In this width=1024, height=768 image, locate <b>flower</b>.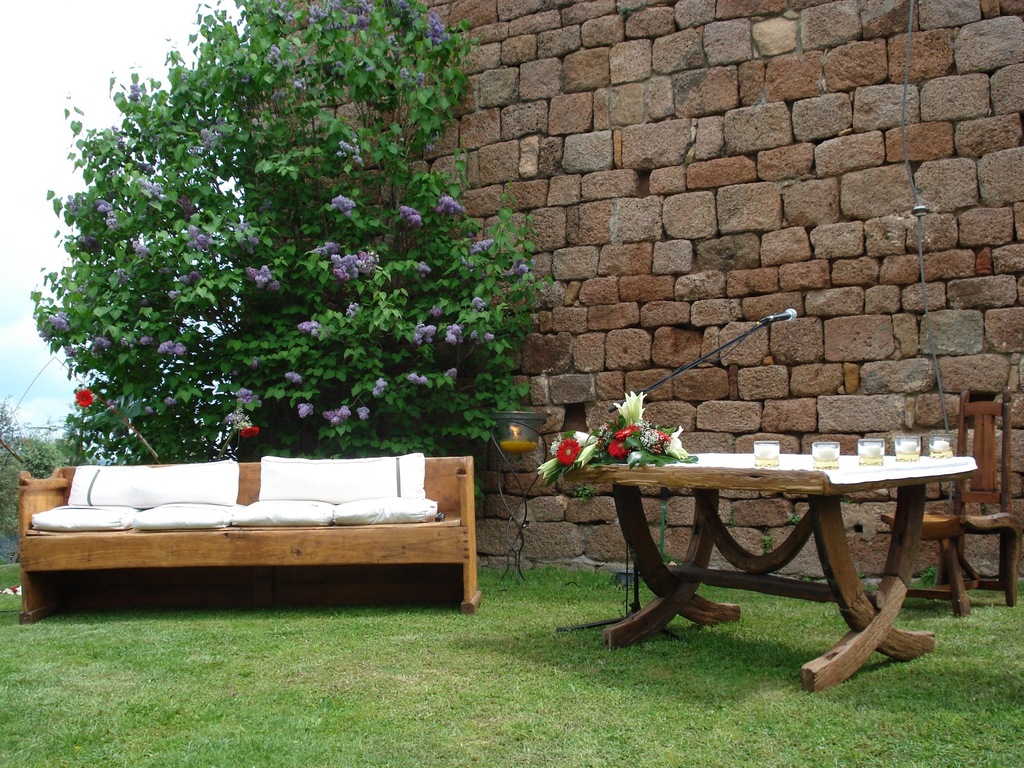
Bounding box: [556,439,581,465].
